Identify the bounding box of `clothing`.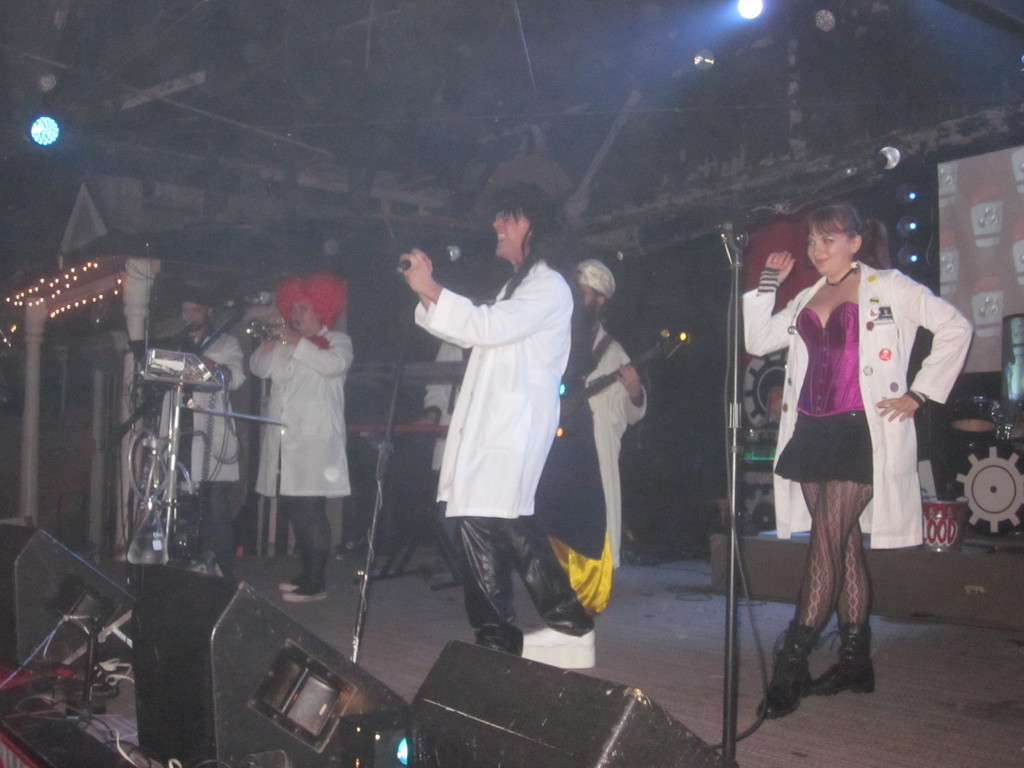
pyautogui.locateOnScreen(154, 331, 248, 559).
